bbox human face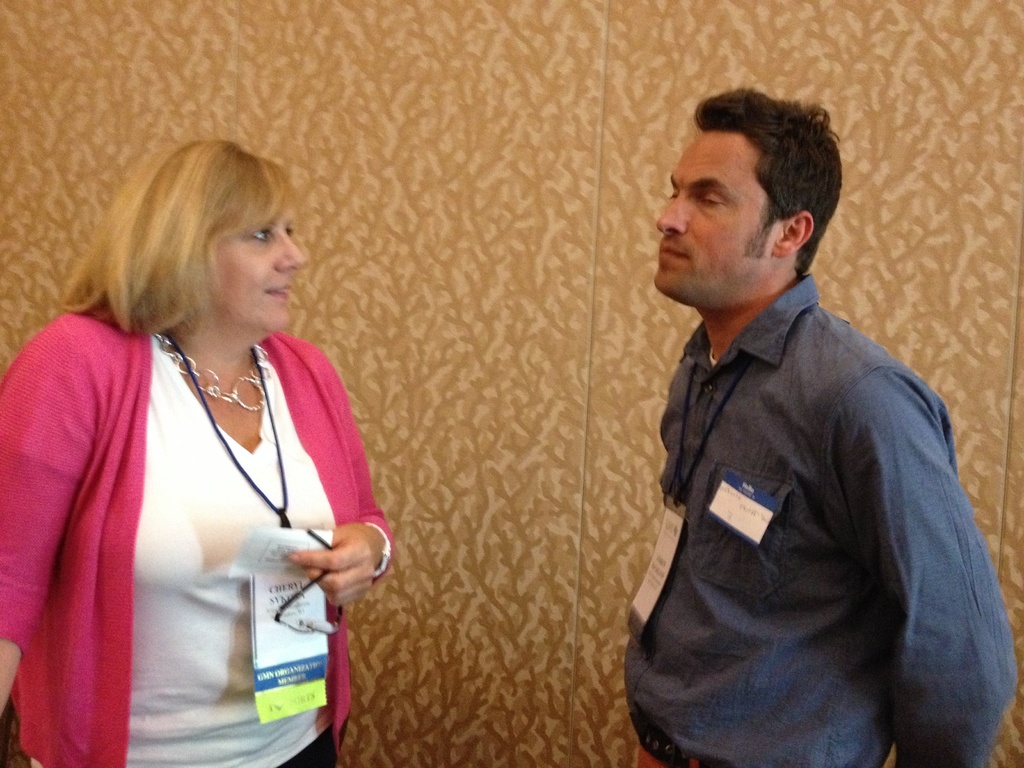
216 211 300 326
